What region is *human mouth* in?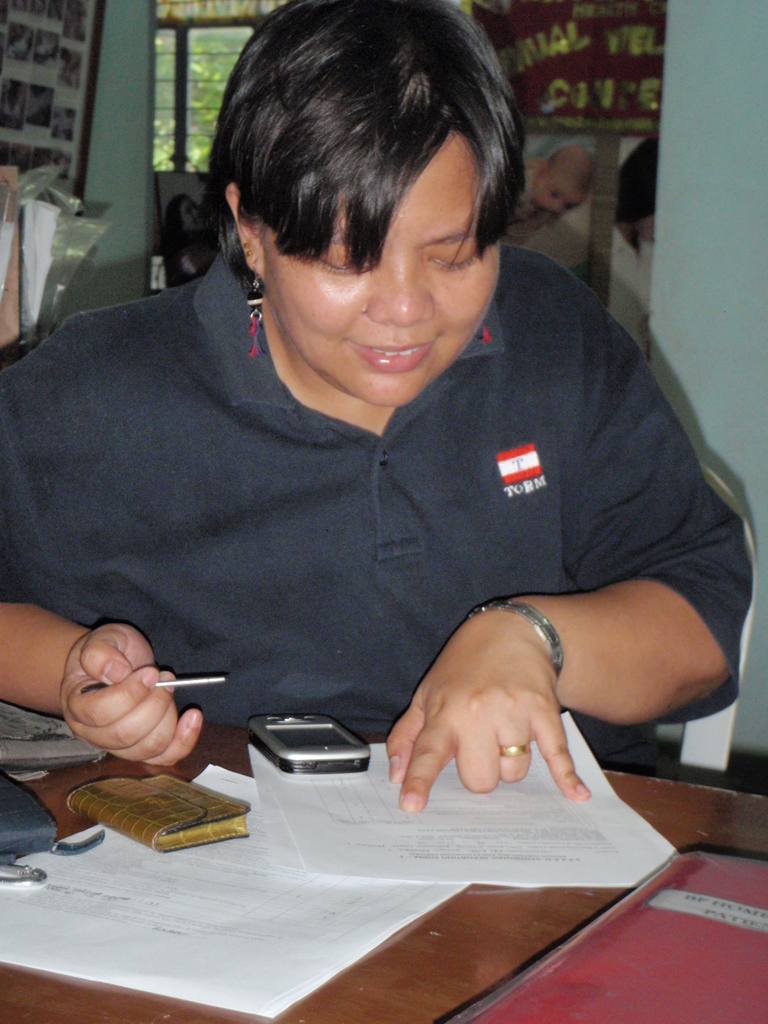
pyautogui.locateOnScreen(353, 339, 429, 372).
